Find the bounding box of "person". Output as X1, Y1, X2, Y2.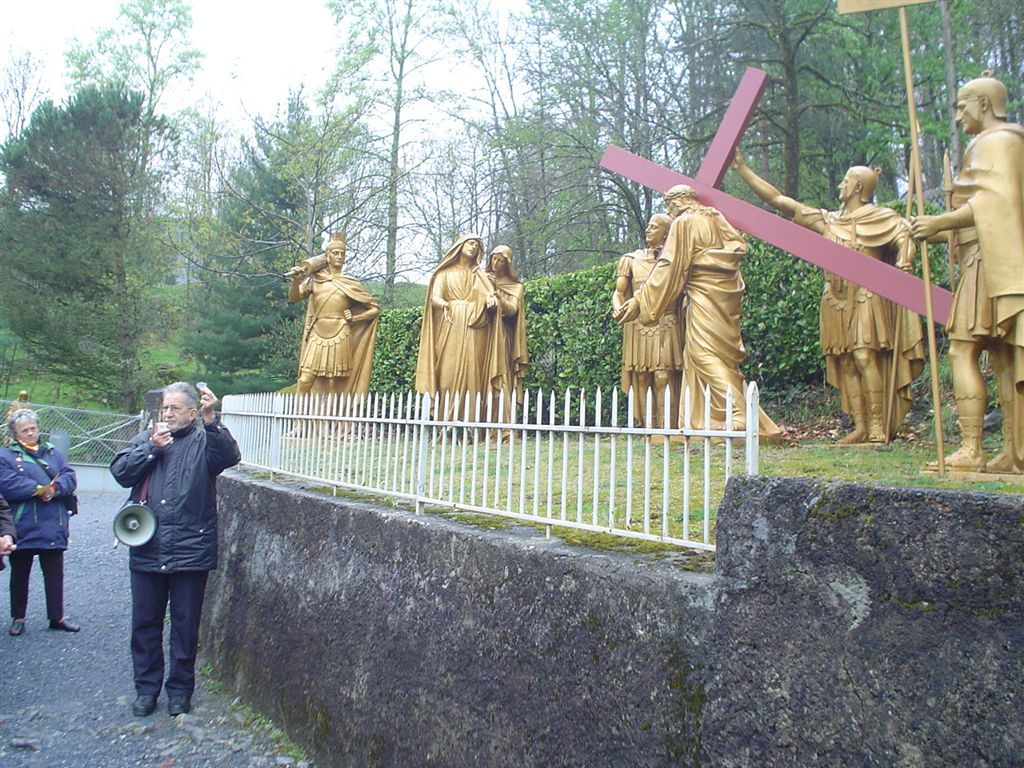
0, 409, 81, 635.
